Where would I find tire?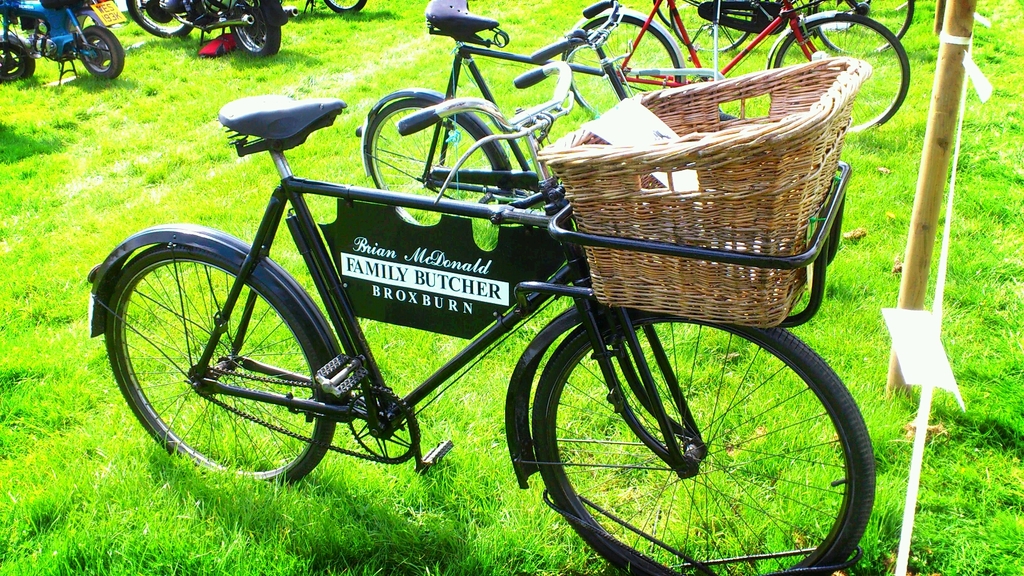
At 326, 0, 365, 14.
